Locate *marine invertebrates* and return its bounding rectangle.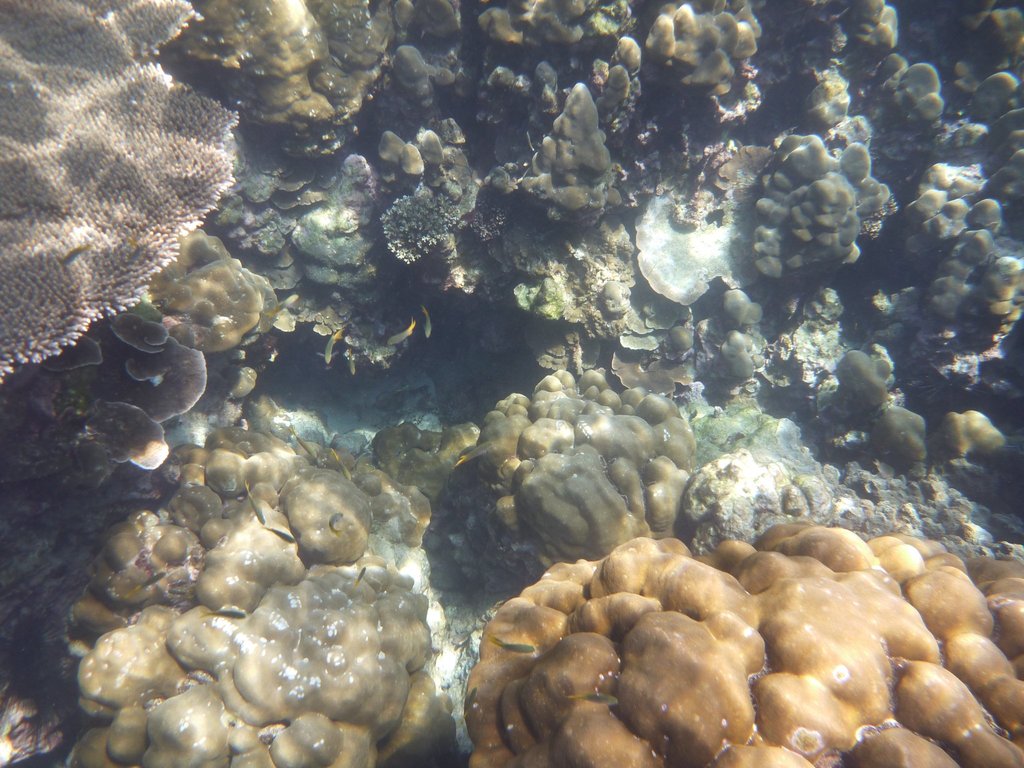
bbox=[792, 0, 965, 140].
